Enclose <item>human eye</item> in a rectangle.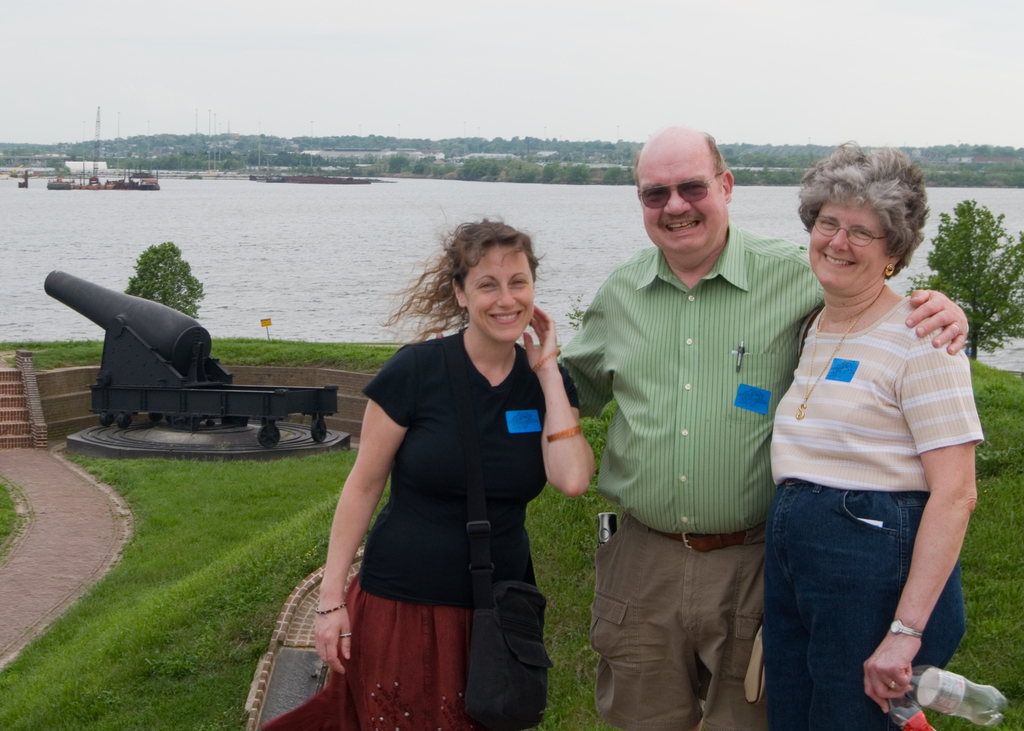
x1=820 y1=218 x2=835 y2=230.
